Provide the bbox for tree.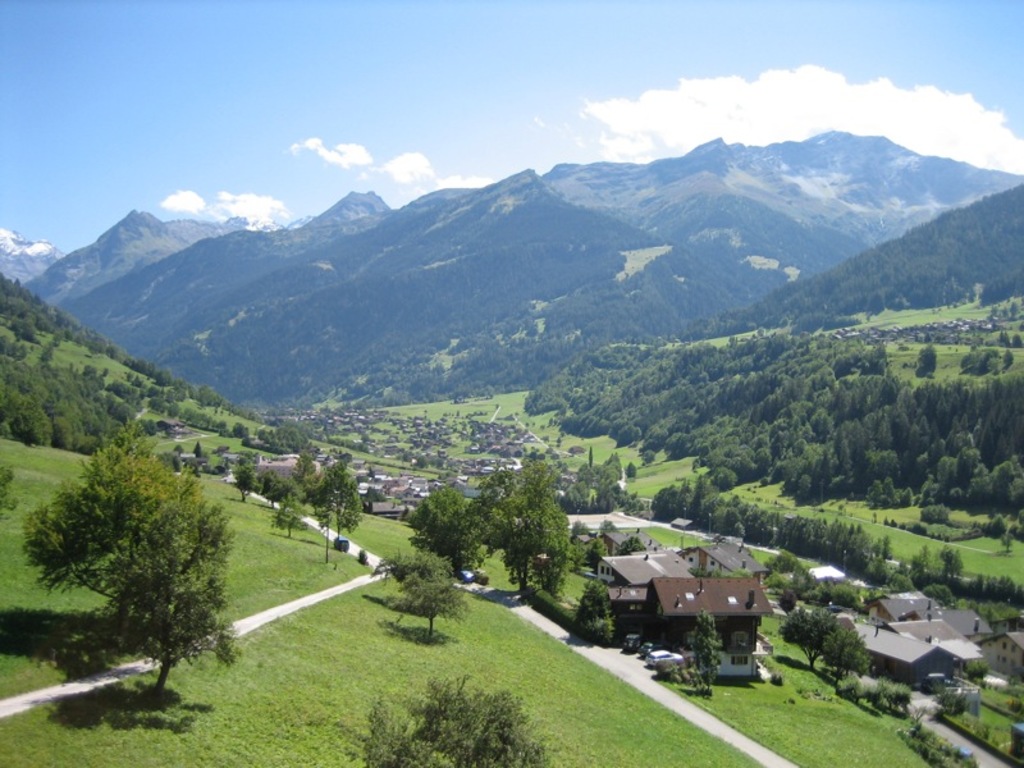
229,463,250,506.
